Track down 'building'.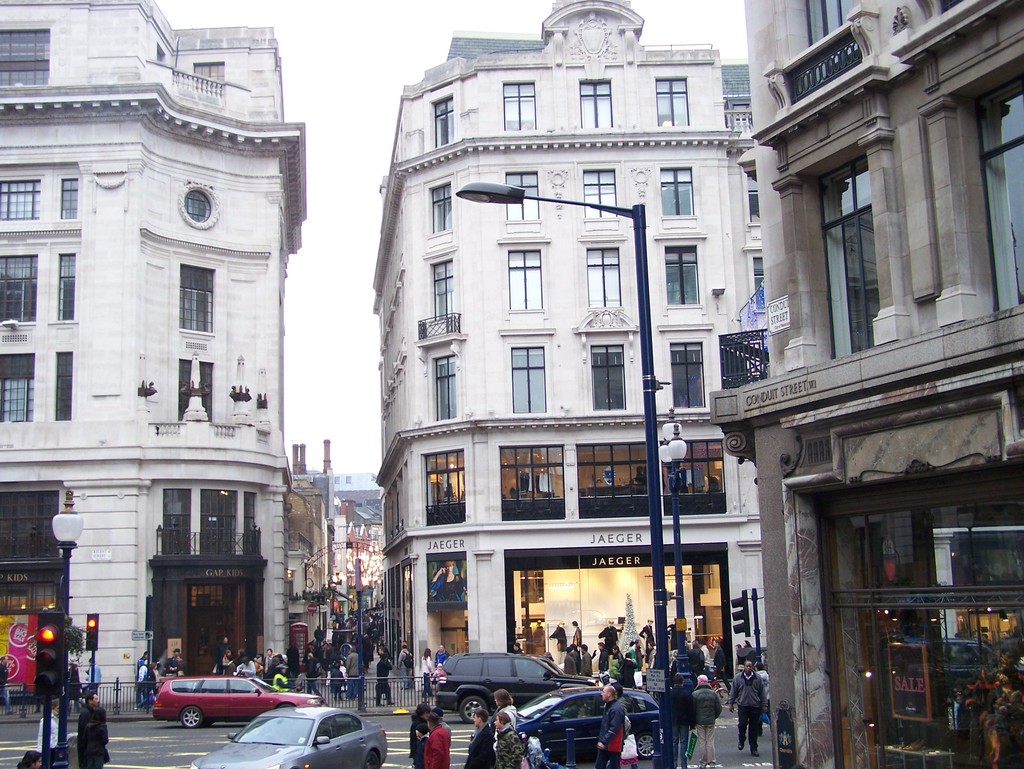
Tracked to 706 0 1023 761.
